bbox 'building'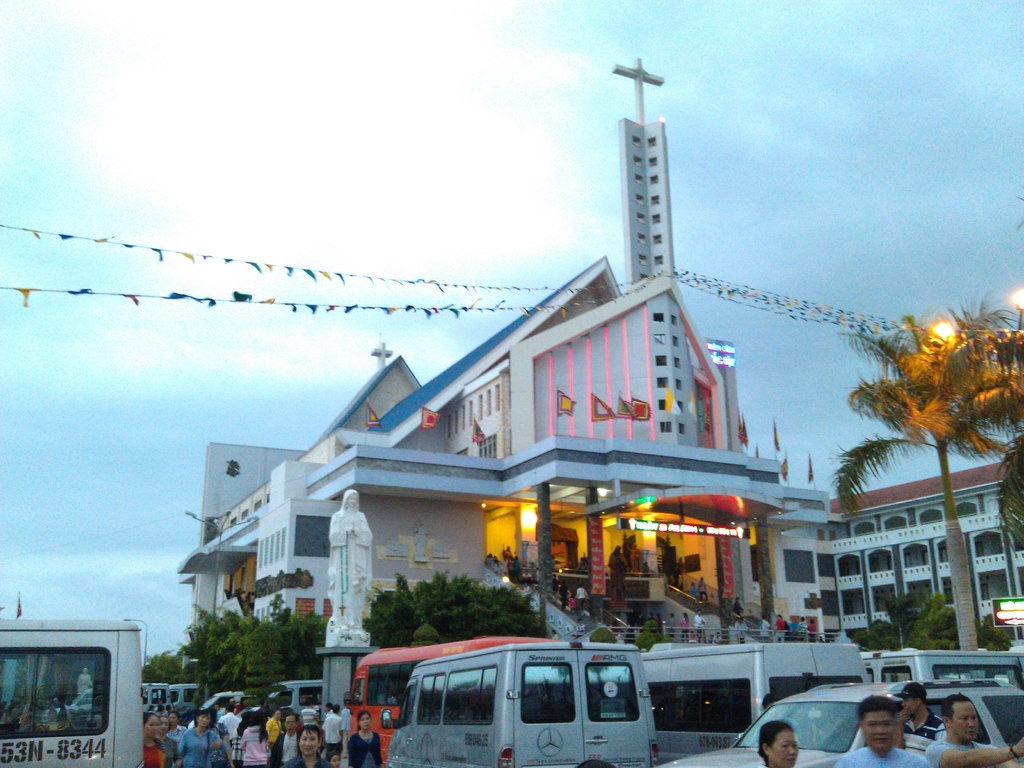
select_region(822, 457, 1023, 643)
